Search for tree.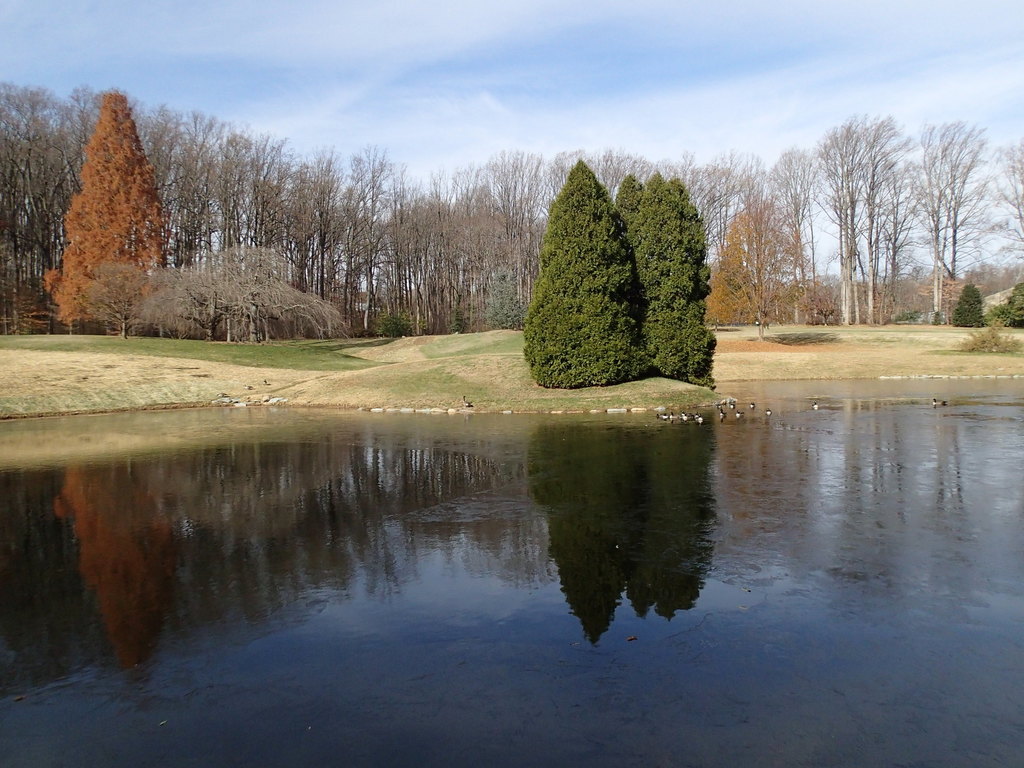
Found at detection(945, 277, 985, 338).
